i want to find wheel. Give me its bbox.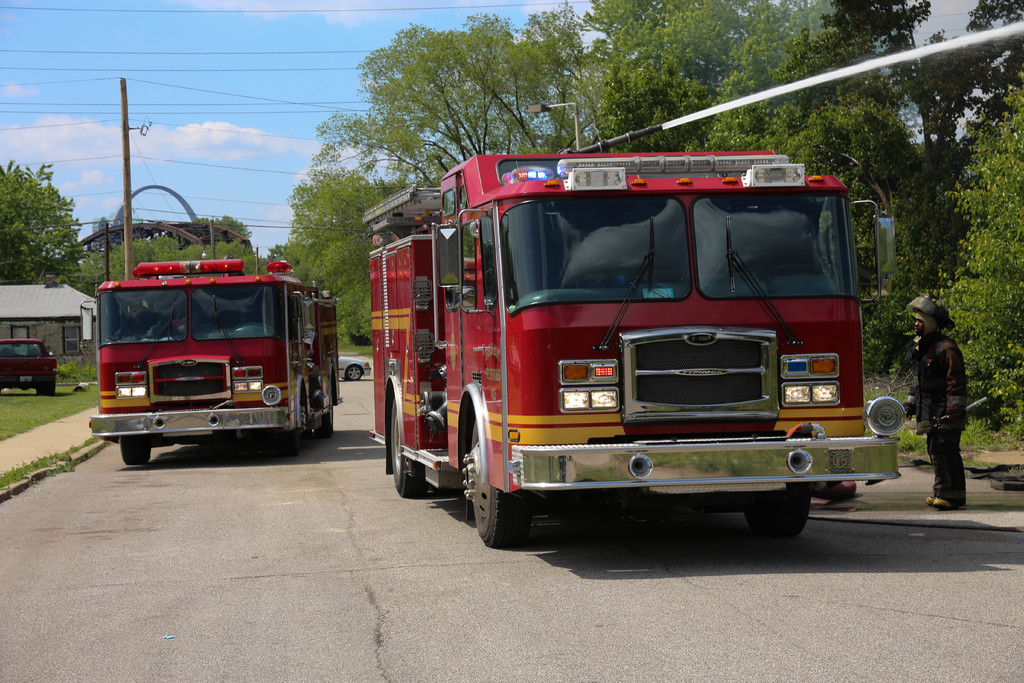
<box>120,443,150,465</box>.
